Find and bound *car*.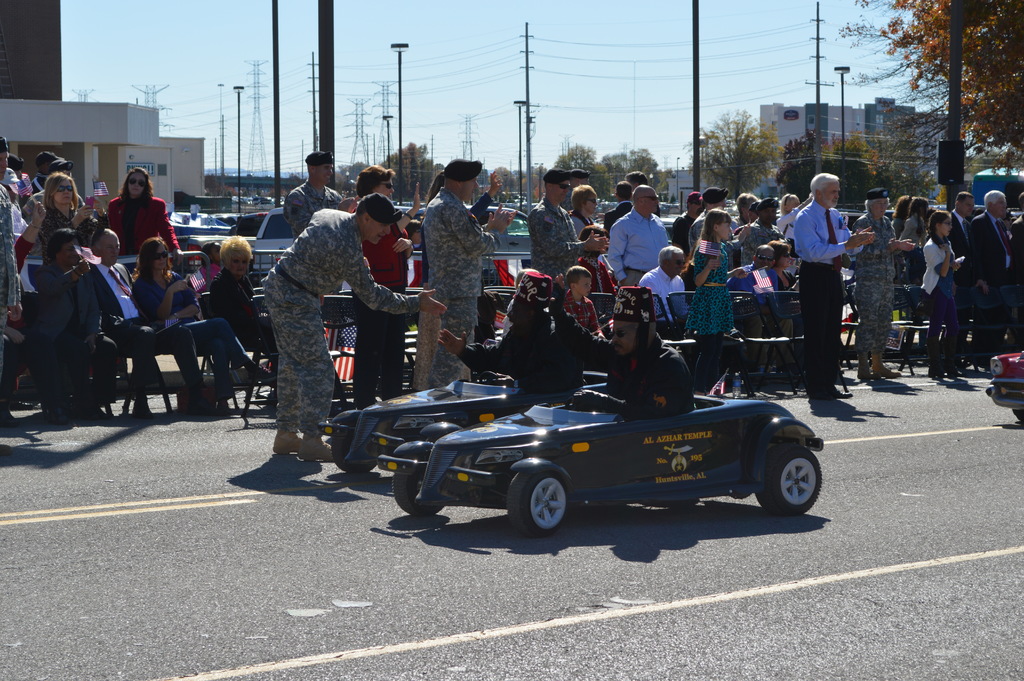
Bound: bbox=[378, 382, 828, 536].
